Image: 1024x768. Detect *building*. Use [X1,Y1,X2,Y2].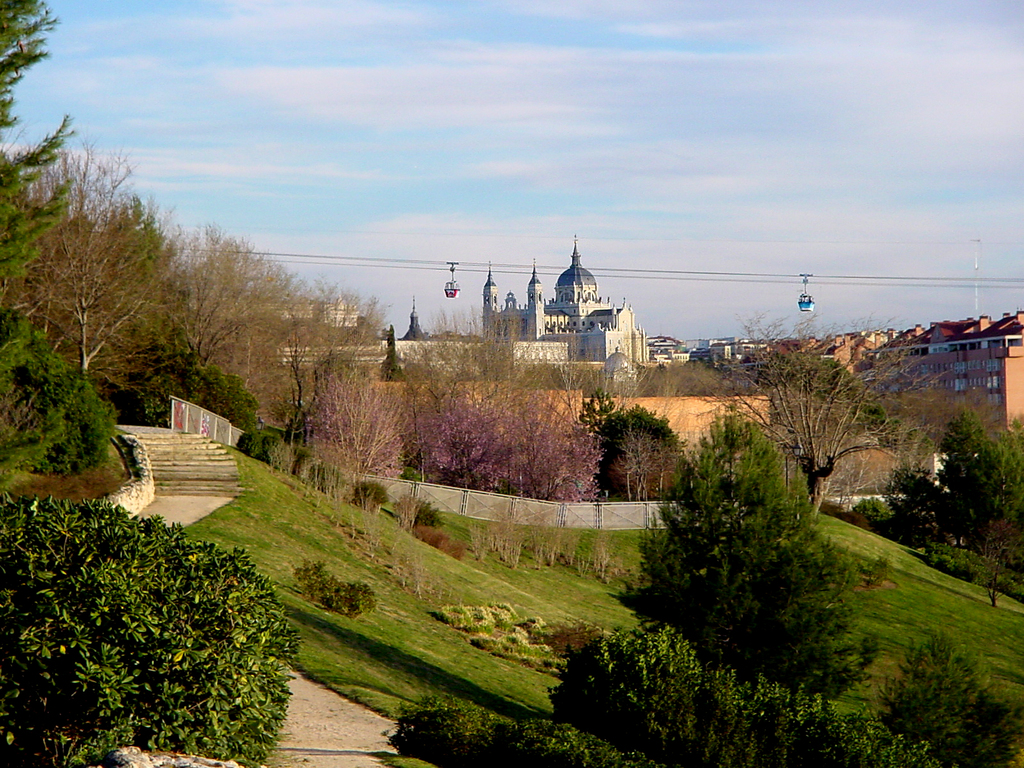
[262,296,358,326].
